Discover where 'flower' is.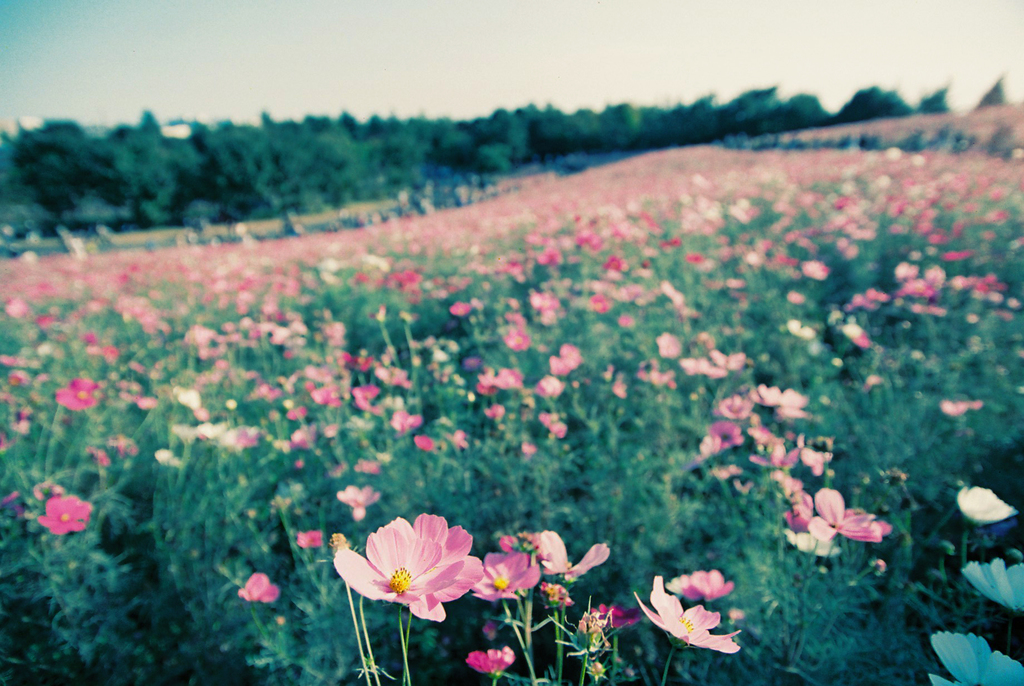
Discovered at x1=612, y1=604, x2=634, y2=626.
